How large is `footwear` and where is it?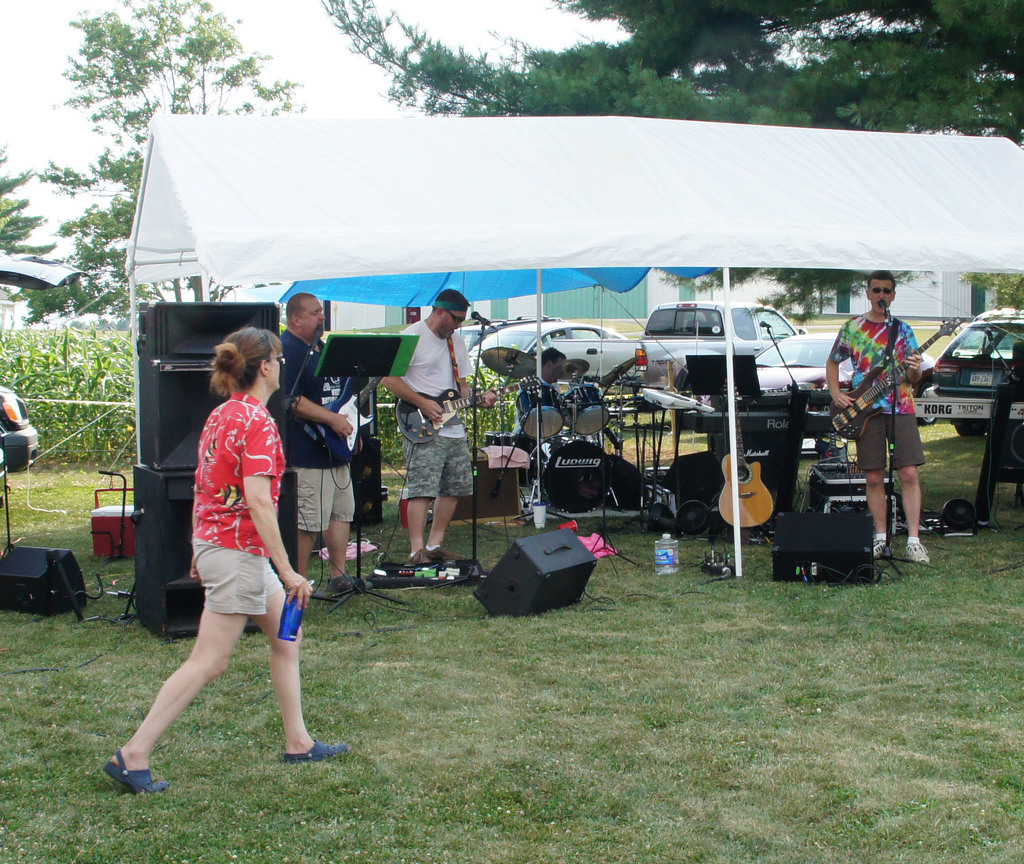
Bounding box: (906,542,928,562).
